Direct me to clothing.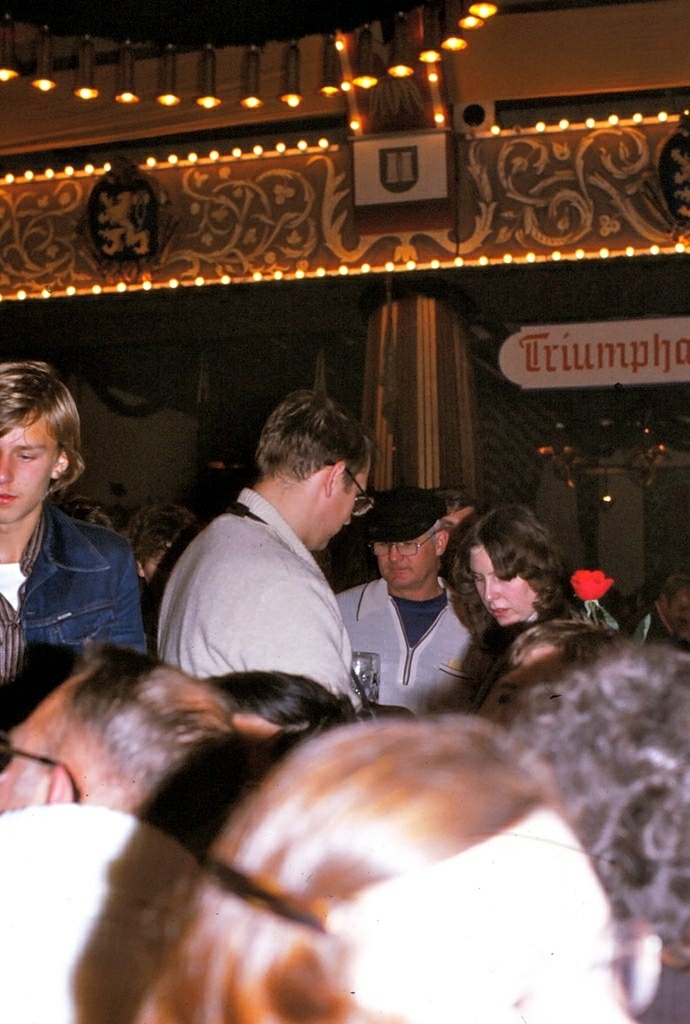
Direction: locate(156, 463, 393, 703).
